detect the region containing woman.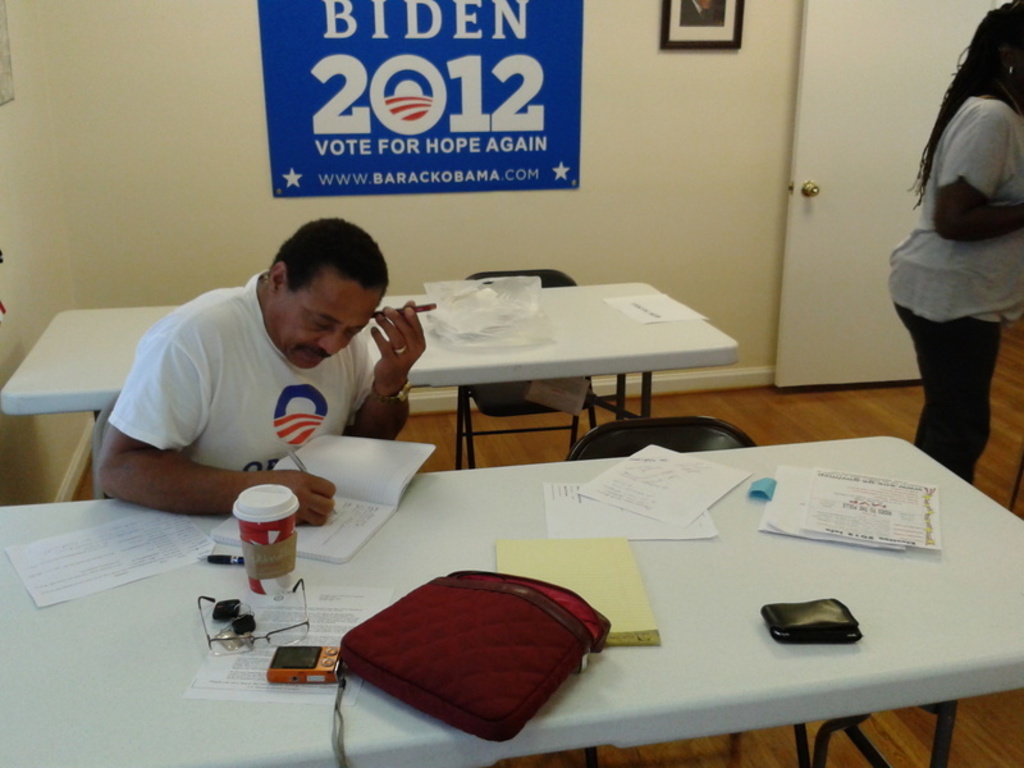
BBox(865, 26, 1021, 502).
